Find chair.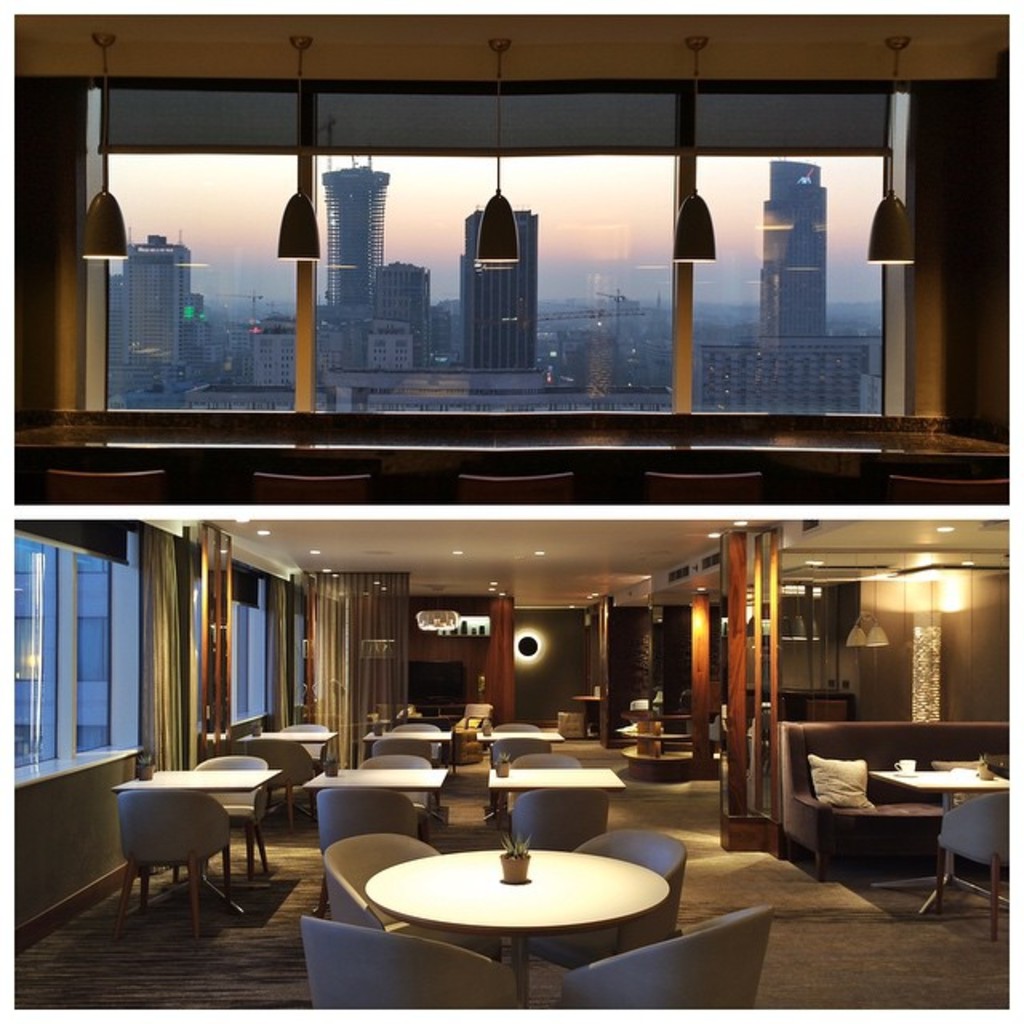
(left=480, top=734, right=550, bottom=822).
